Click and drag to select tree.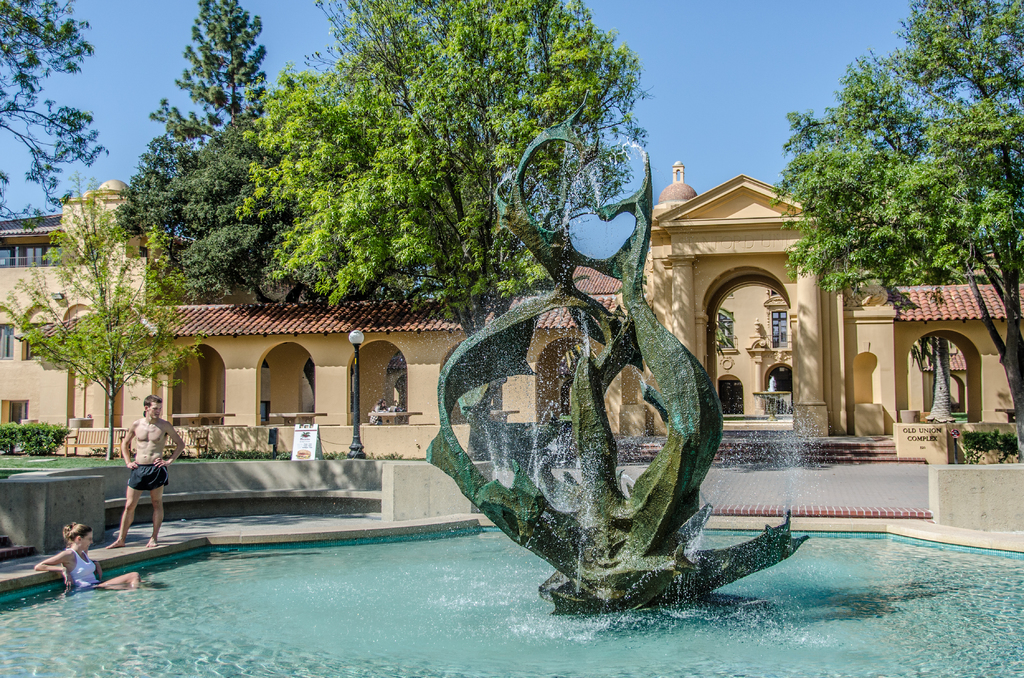
Selection: 30, 163, 175, 458.
